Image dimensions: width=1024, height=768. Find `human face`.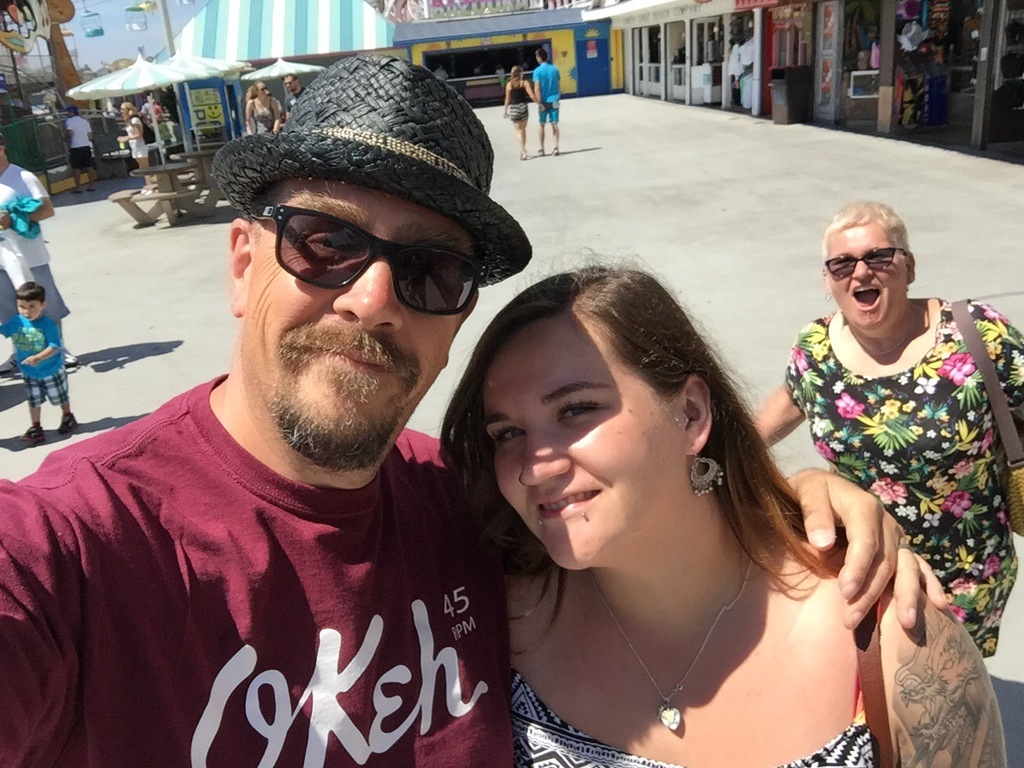
[814, 206, 908, 342].
